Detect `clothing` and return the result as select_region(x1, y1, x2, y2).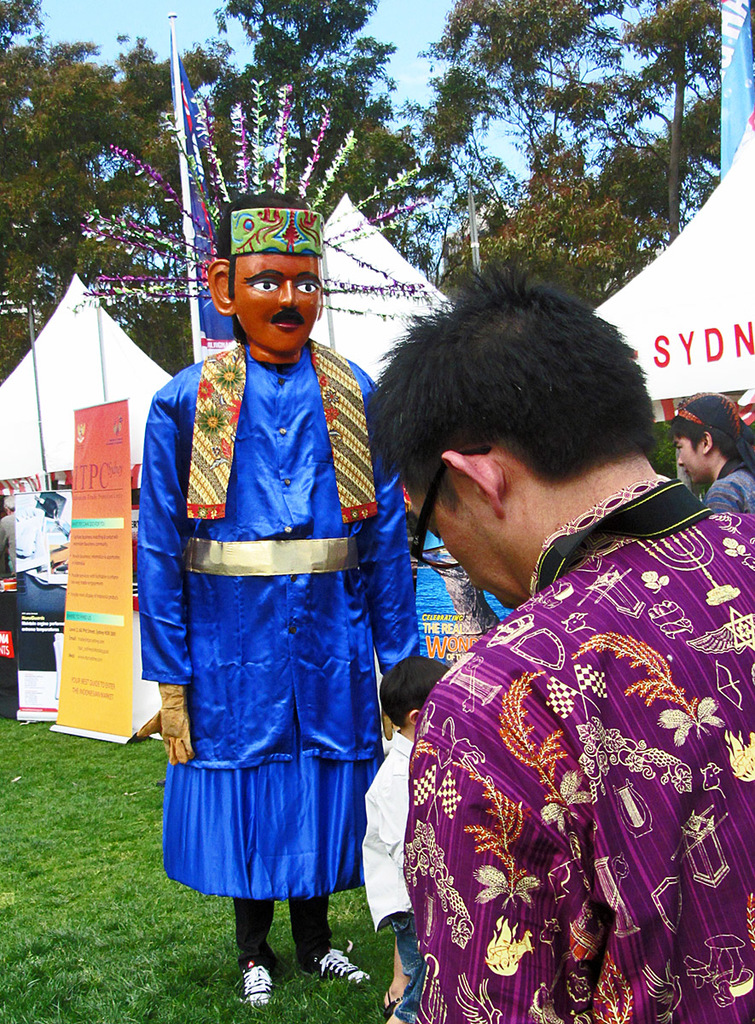
select_region(413, 468, 754, 1023).
